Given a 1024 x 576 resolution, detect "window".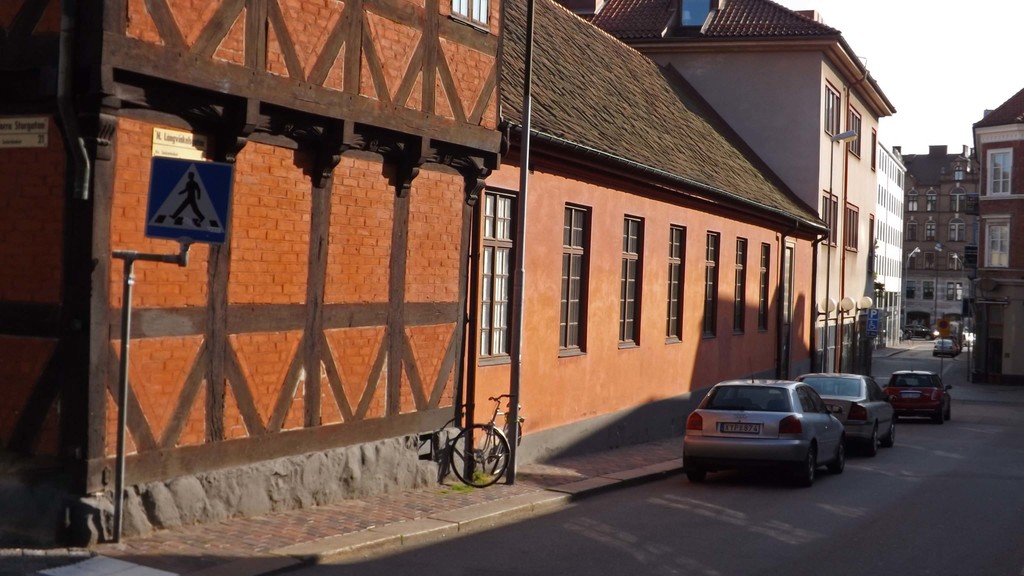
crop(986, 141, 1020, 197).
